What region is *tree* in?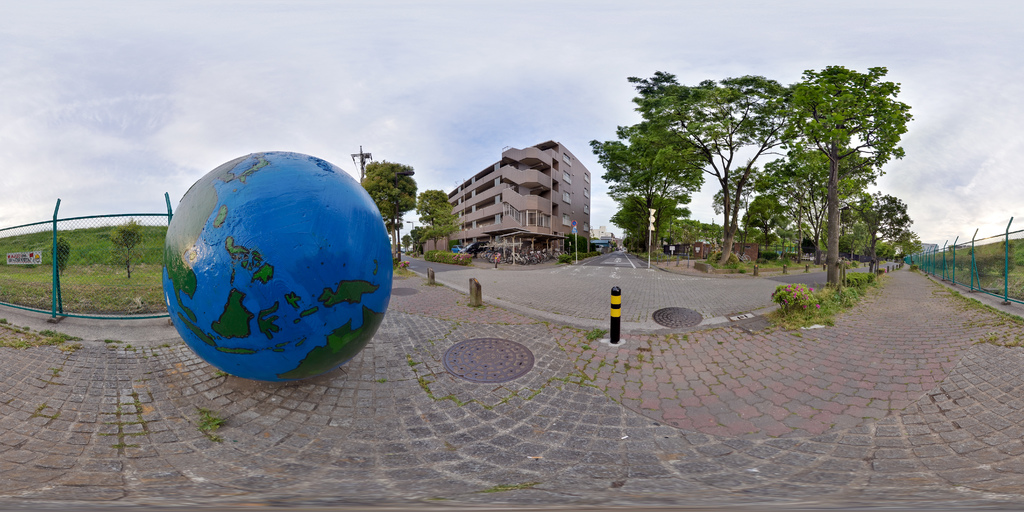
{"left": 360, "top": 160, "right": 417, "bottom": 262}.
